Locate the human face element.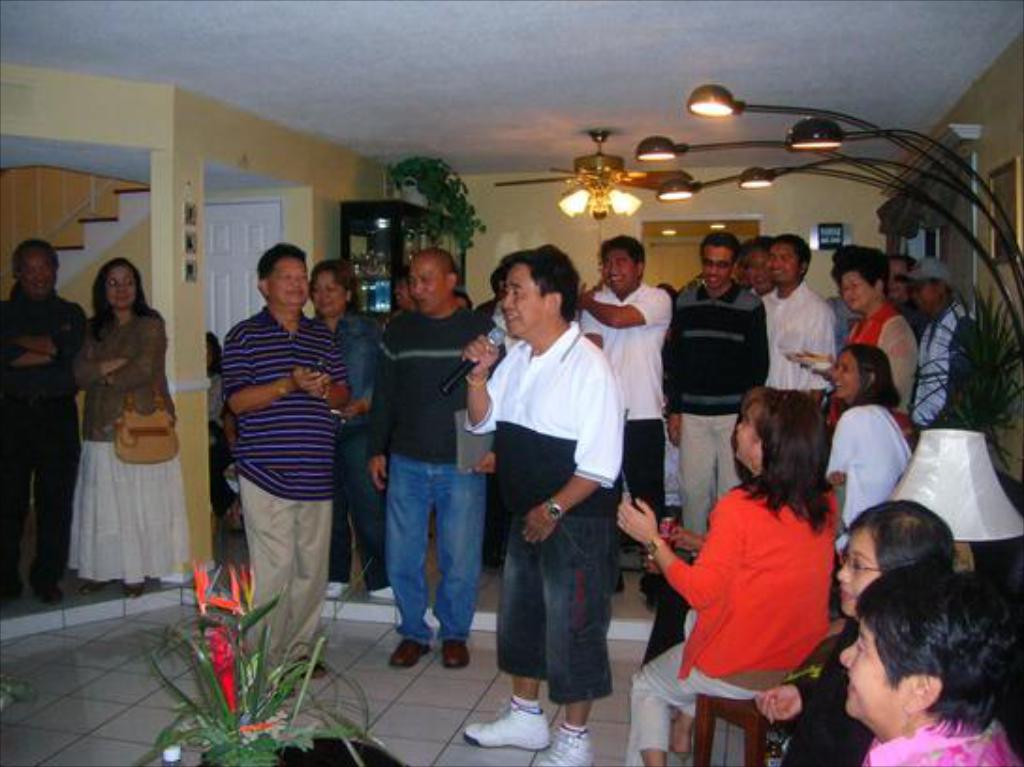
Element bbox: 731,417,753,457.
